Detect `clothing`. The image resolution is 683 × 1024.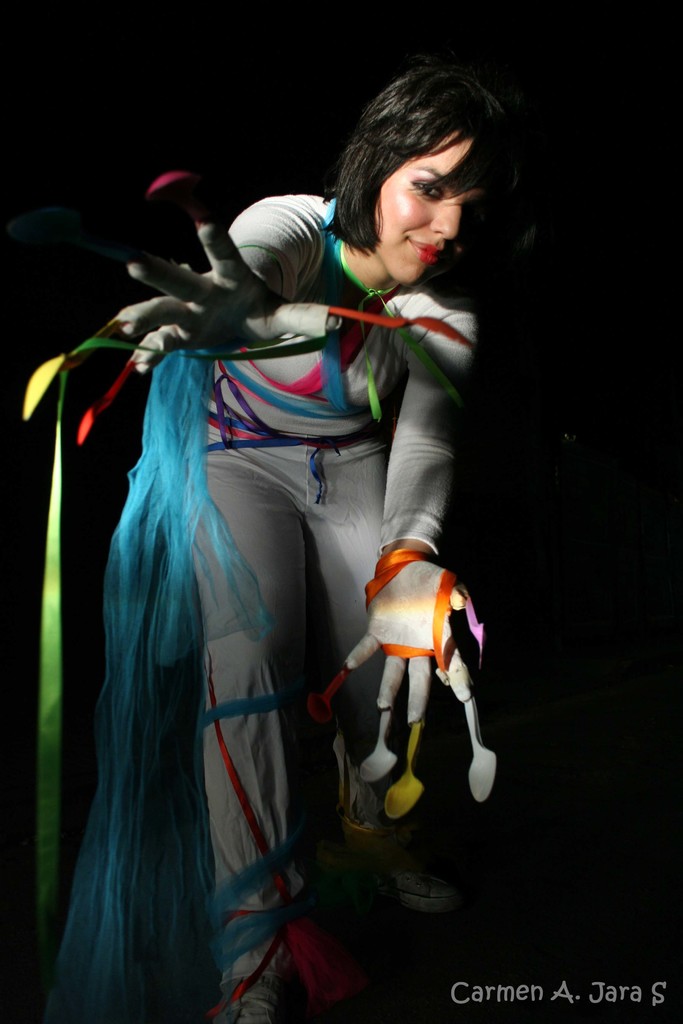
x1=44, y1=196, x2=481, y2=1023.
